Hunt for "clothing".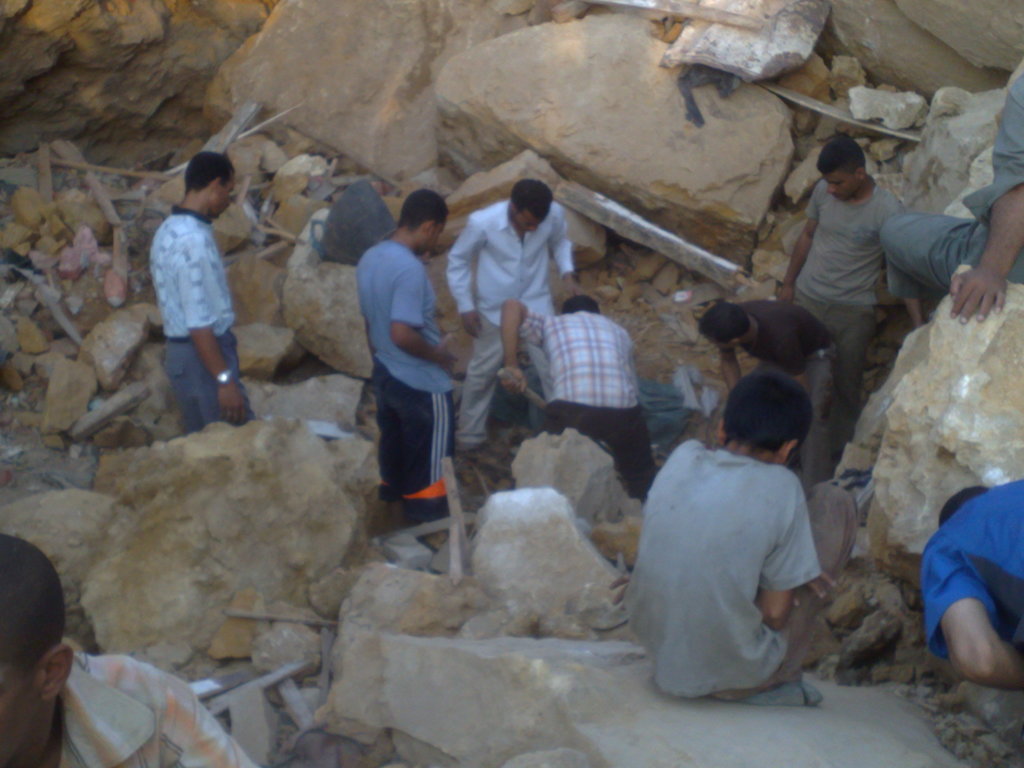
Hunted down at select_region(147, 205, 256, 436).
